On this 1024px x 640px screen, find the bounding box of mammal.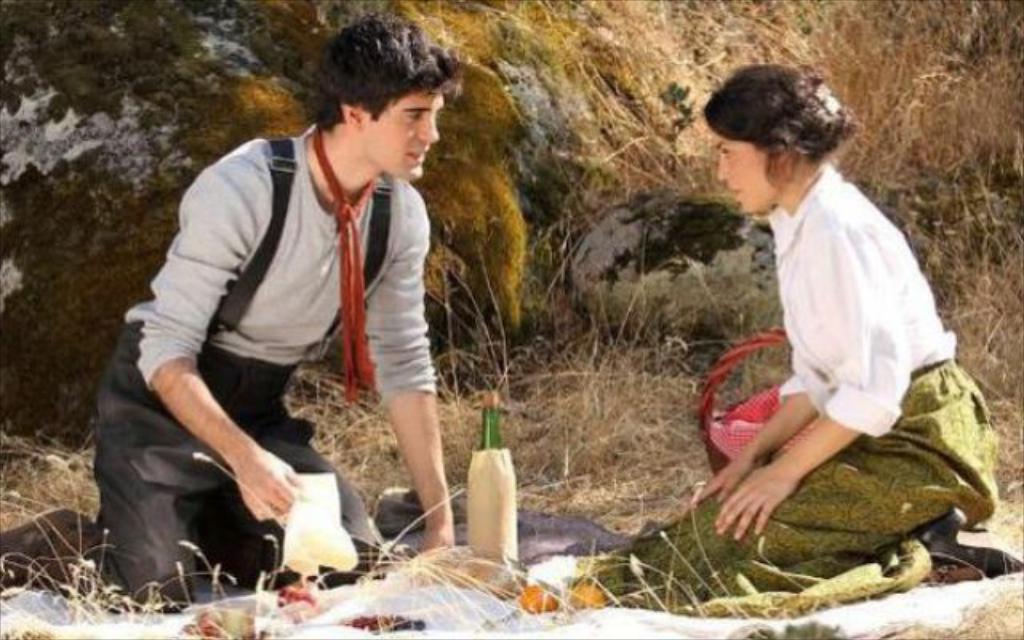
Bounding box: 581/62/1022/621.
